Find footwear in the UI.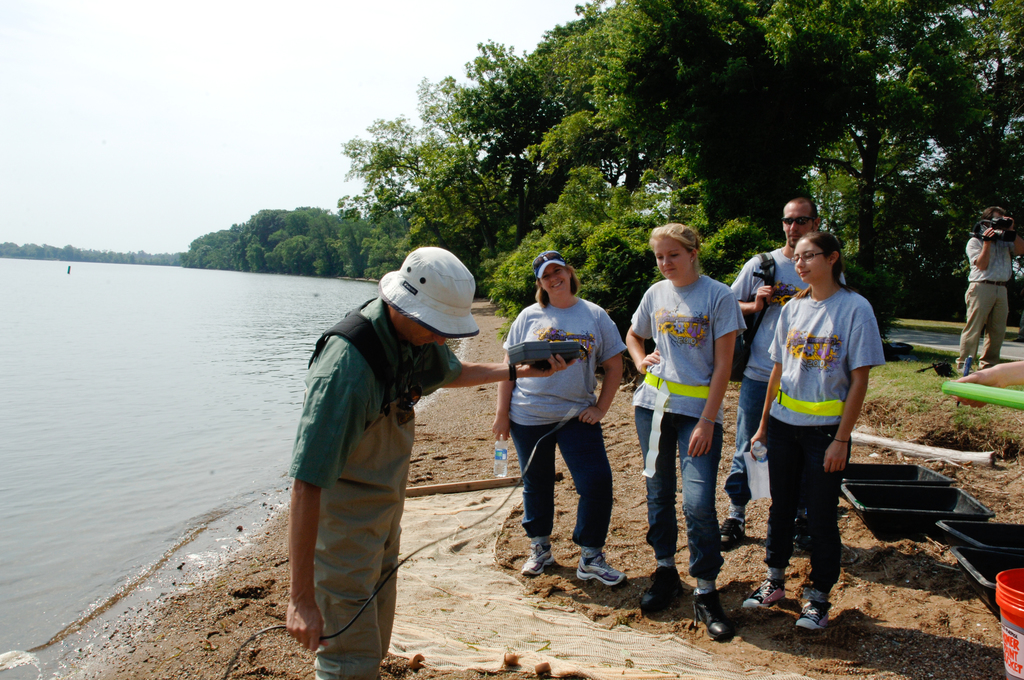
UI element at [left=957, top=361, right=976, bottom=373].
